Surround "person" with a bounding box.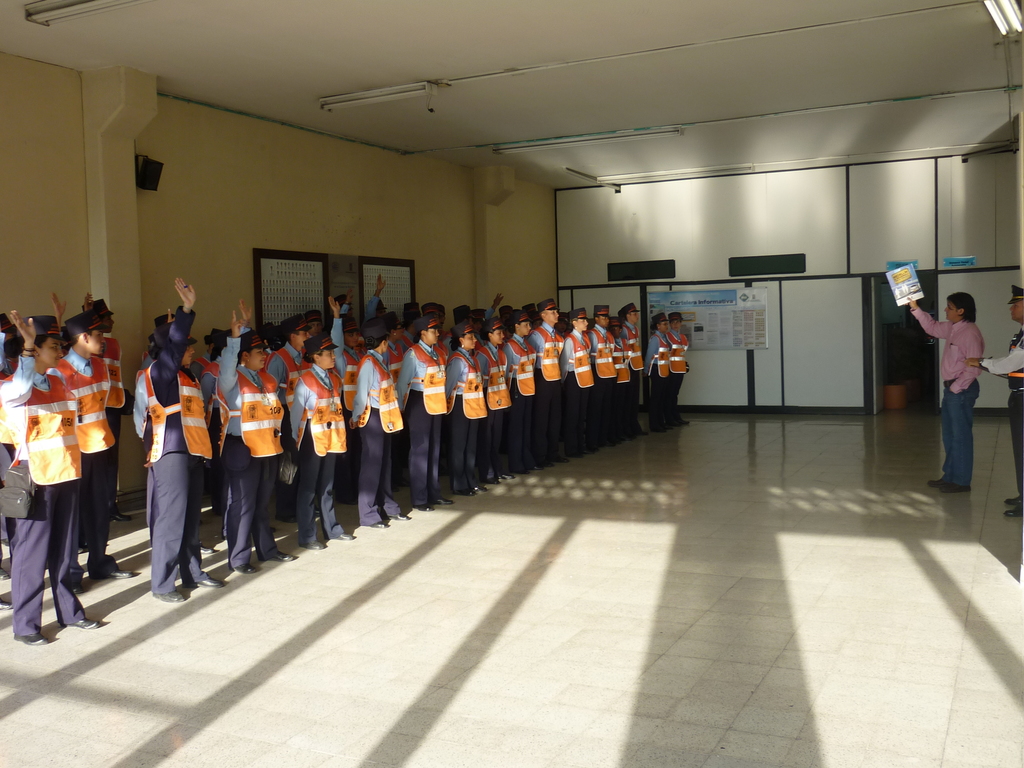
x1=911 y1=295 x2=985 y2=499.
